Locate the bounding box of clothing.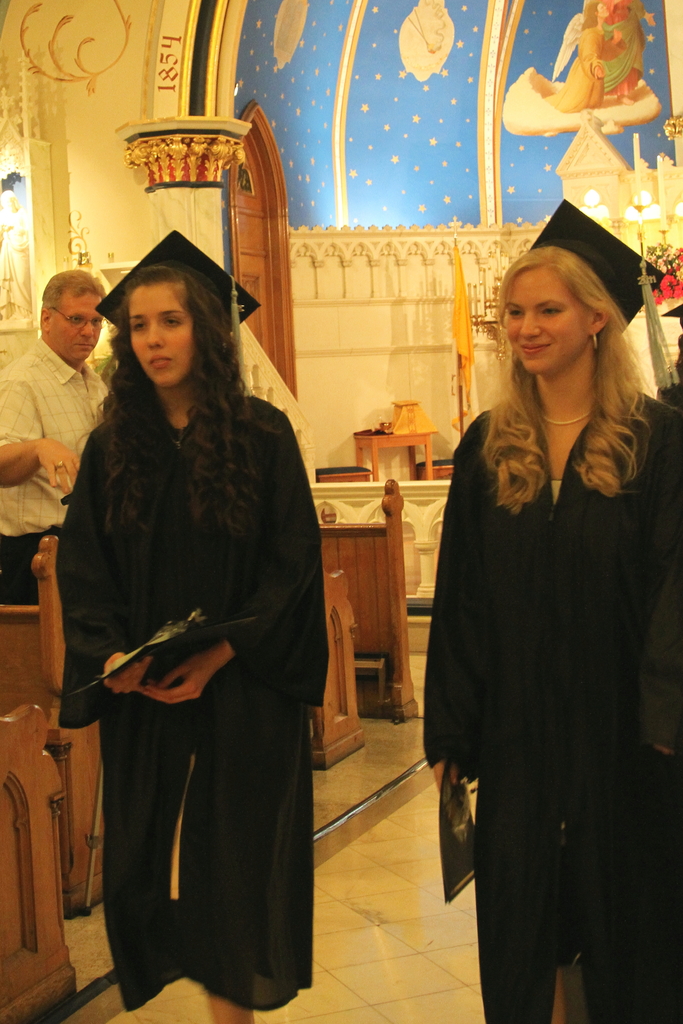
Bounding box: pyautogui.locateOnScreen(418, 409, 682, 1023).
